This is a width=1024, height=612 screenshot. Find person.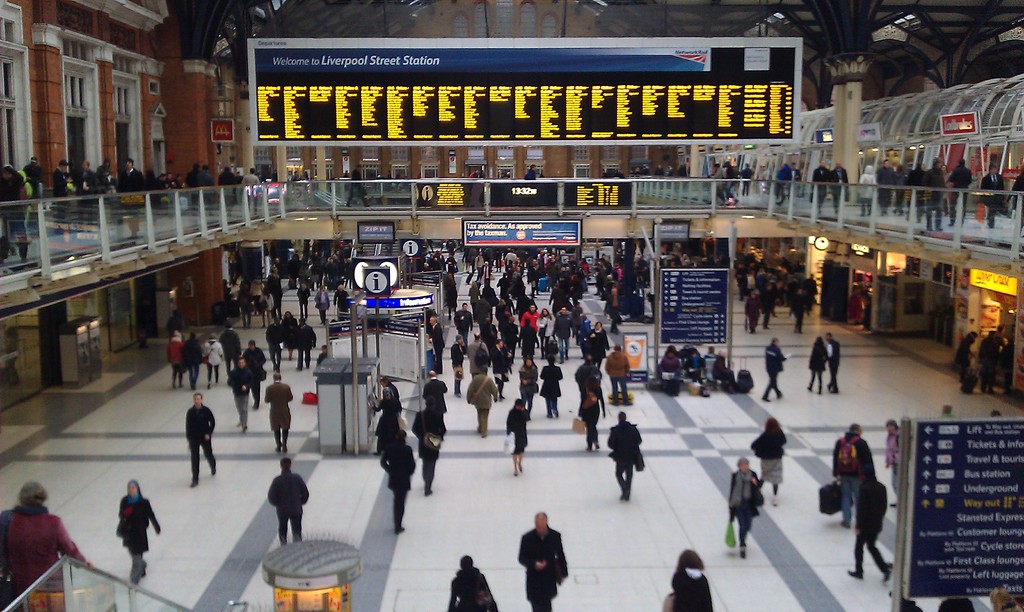
Bounding box: left=120, top=156, right=147, bottom=234.
